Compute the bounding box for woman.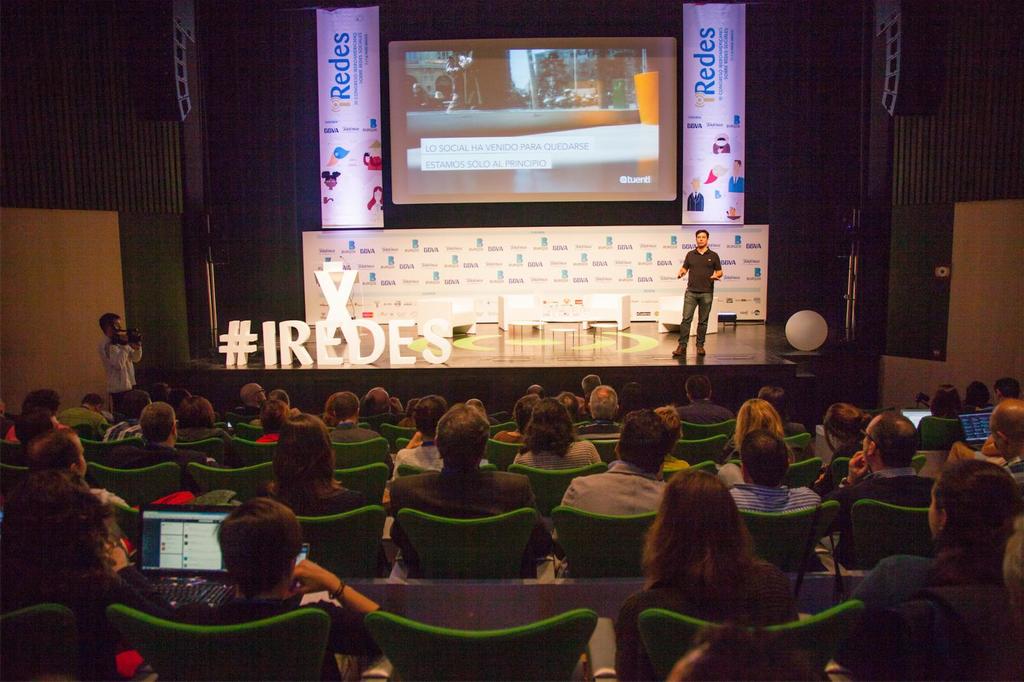
region(321, 393, 339, 429).
